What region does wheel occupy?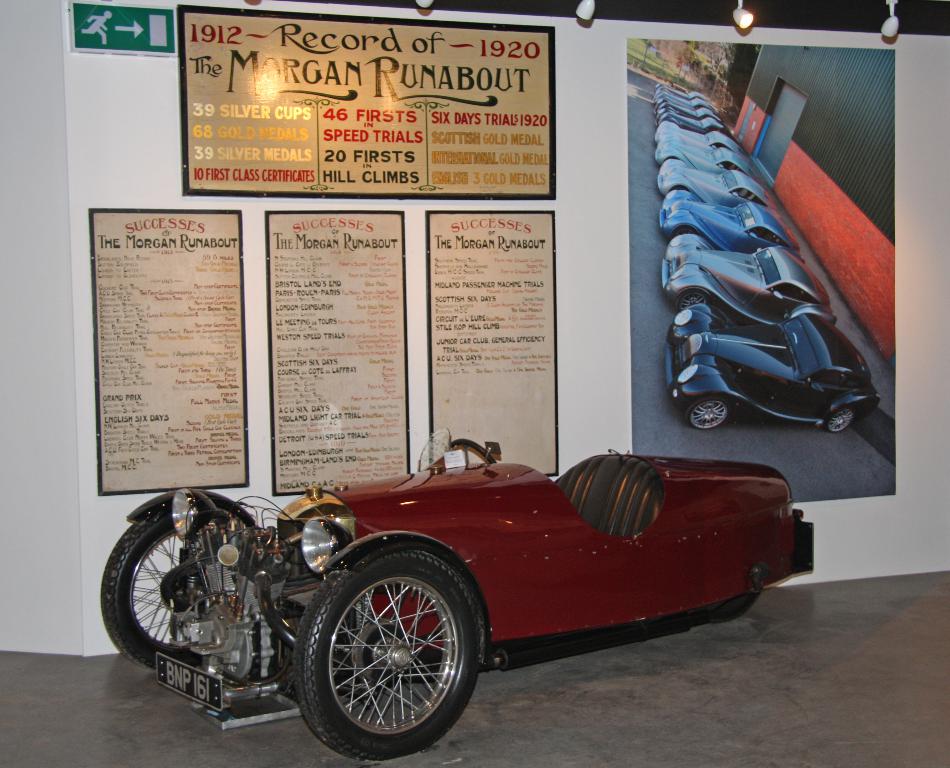
bbox(684, 400, 731, 429).
